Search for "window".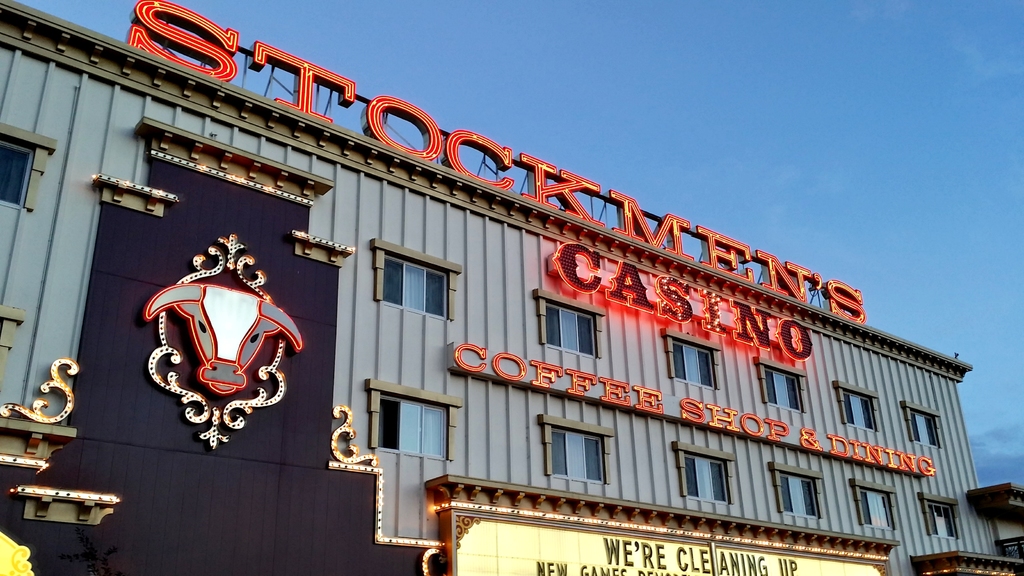
Found at (x1=376, y1=390, x2=451, y2=457).
